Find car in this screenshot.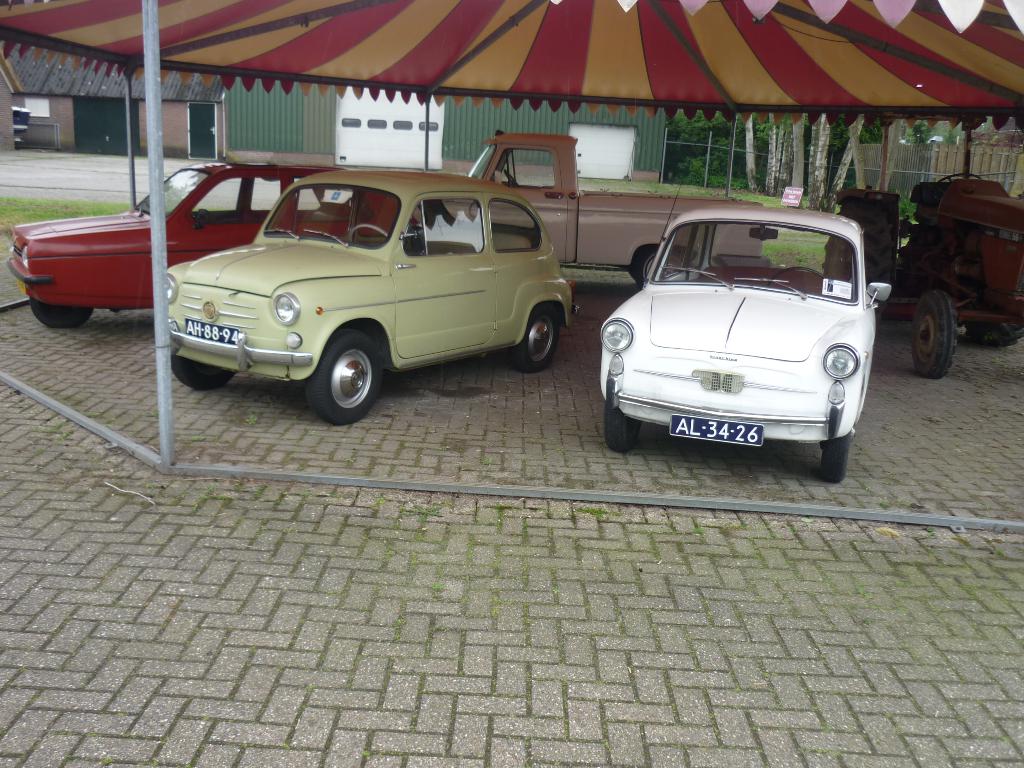
The bounding box for car is rect(595, 207, 892, 481).
